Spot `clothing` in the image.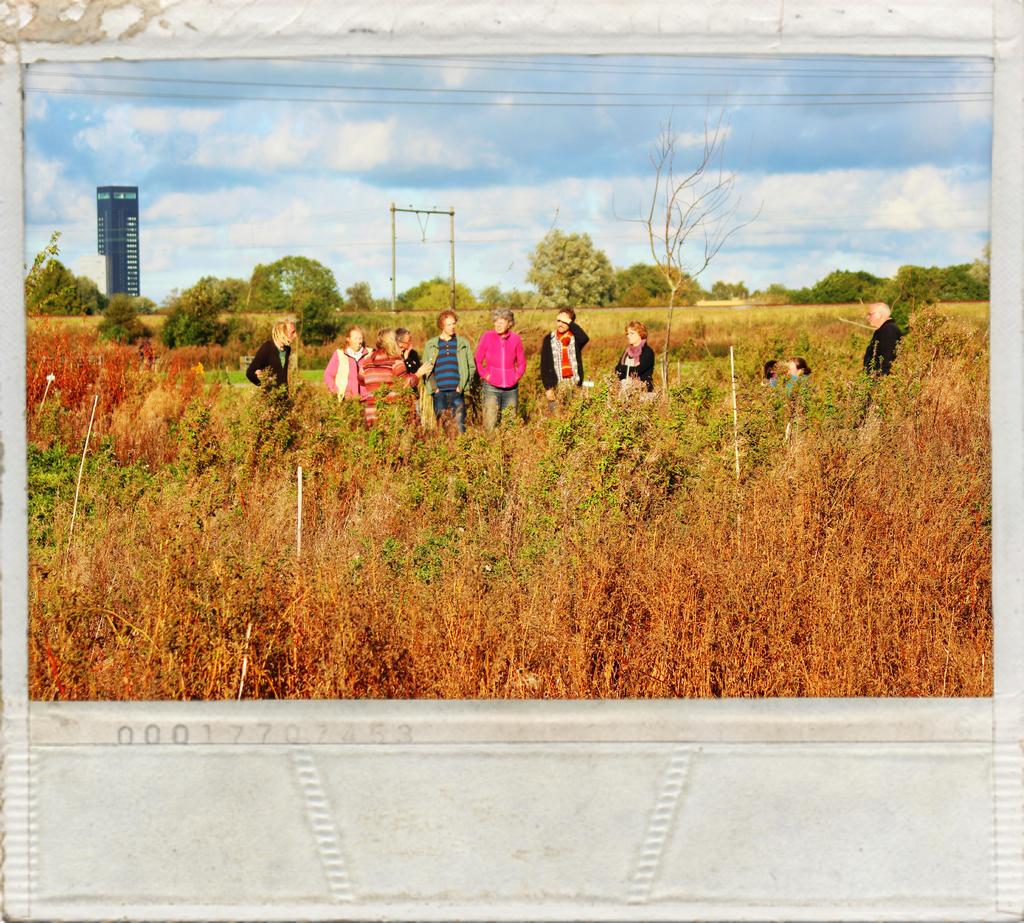
`clothing` found at <box>532,324,589,405</box>.
